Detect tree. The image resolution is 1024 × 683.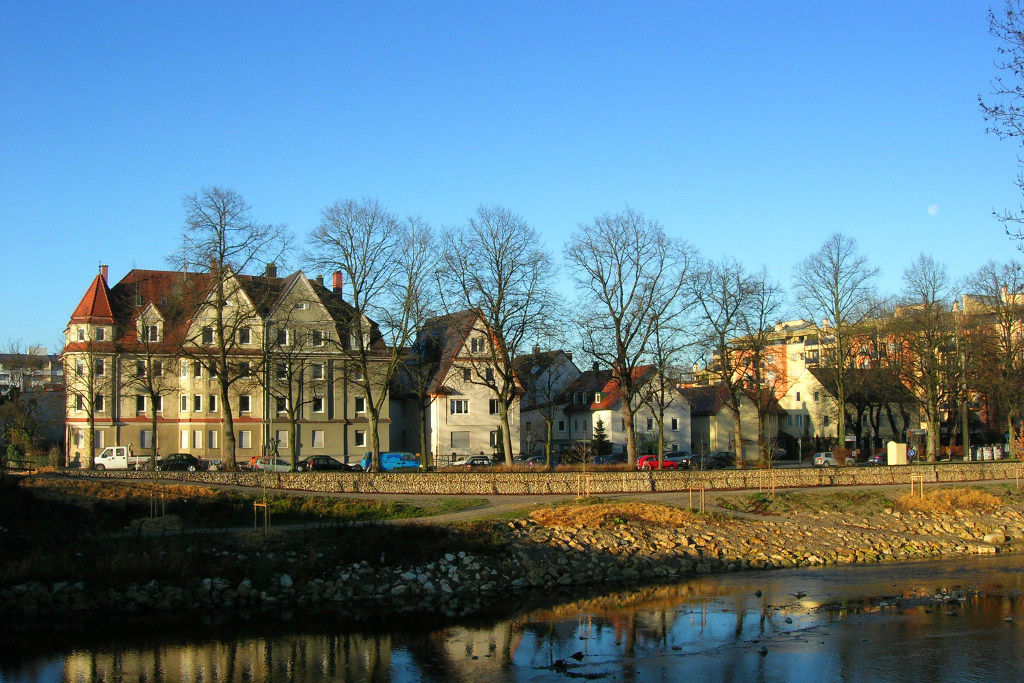
select_region(560, 202, 724, 472).
